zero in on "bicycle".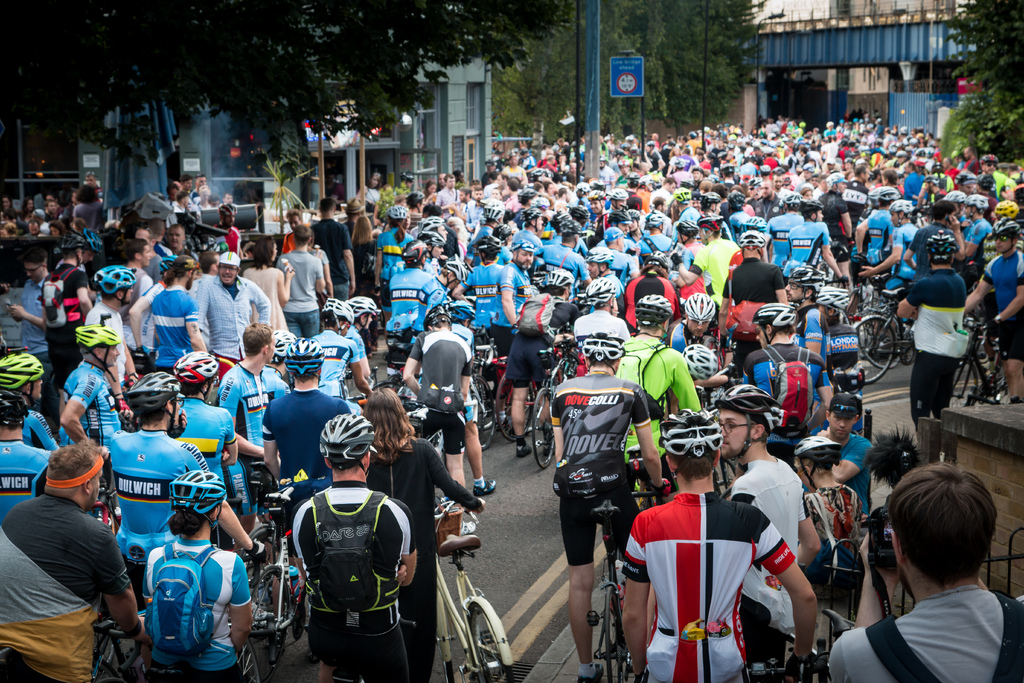
Zeroed in: bbox=(84, 486, 115, 548).
